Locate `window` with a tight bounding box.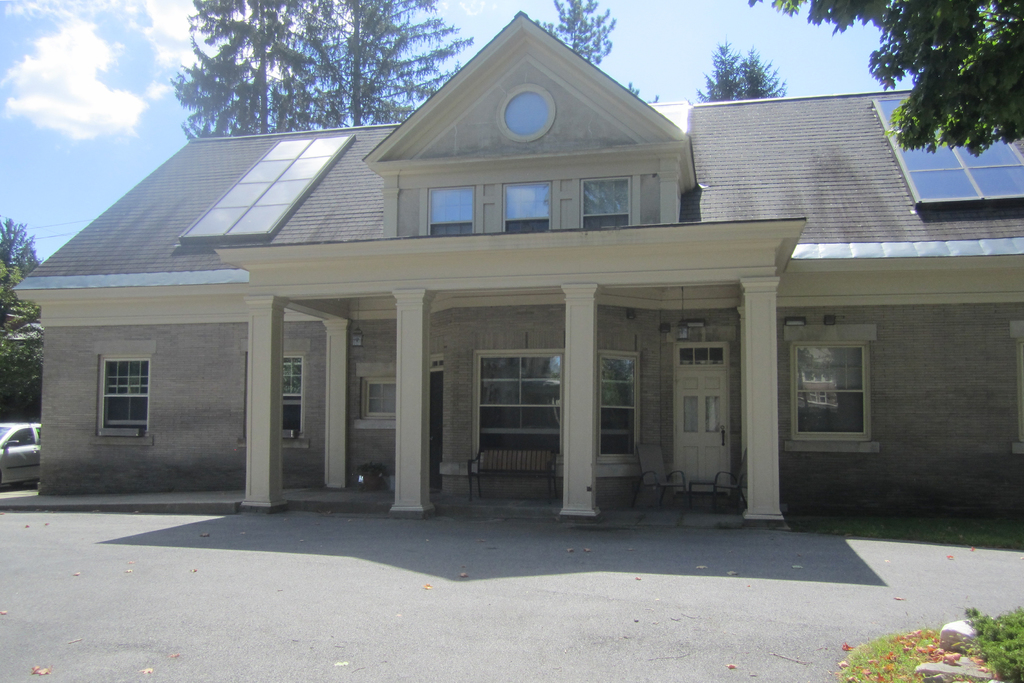
[282, 356, 305, 438].
